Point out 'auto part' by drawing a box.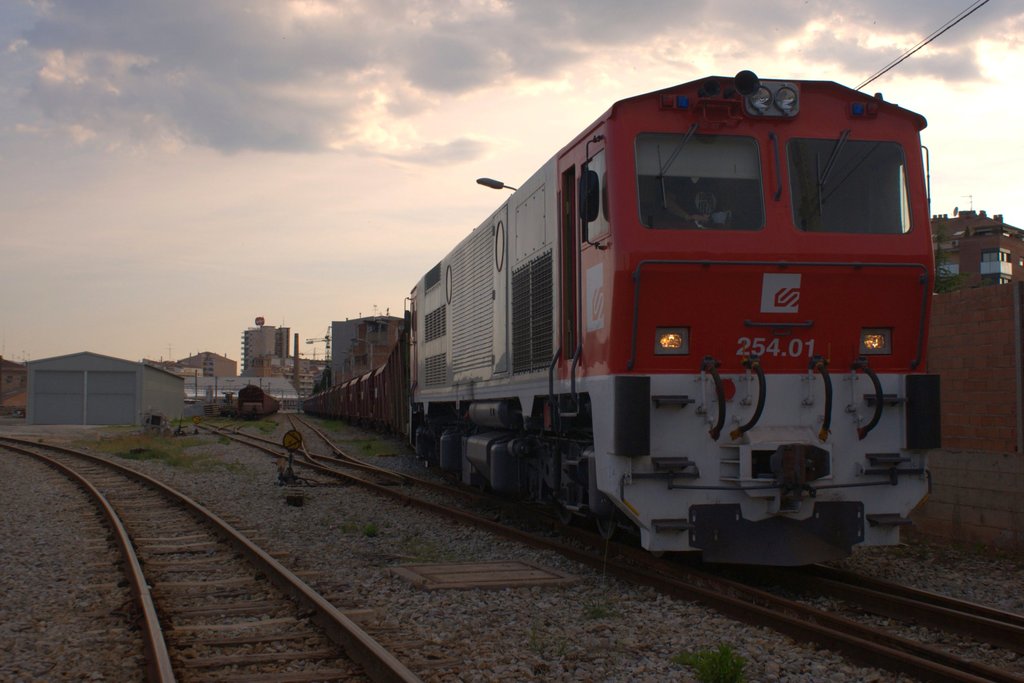
rect(784, 143, 913, 236).
